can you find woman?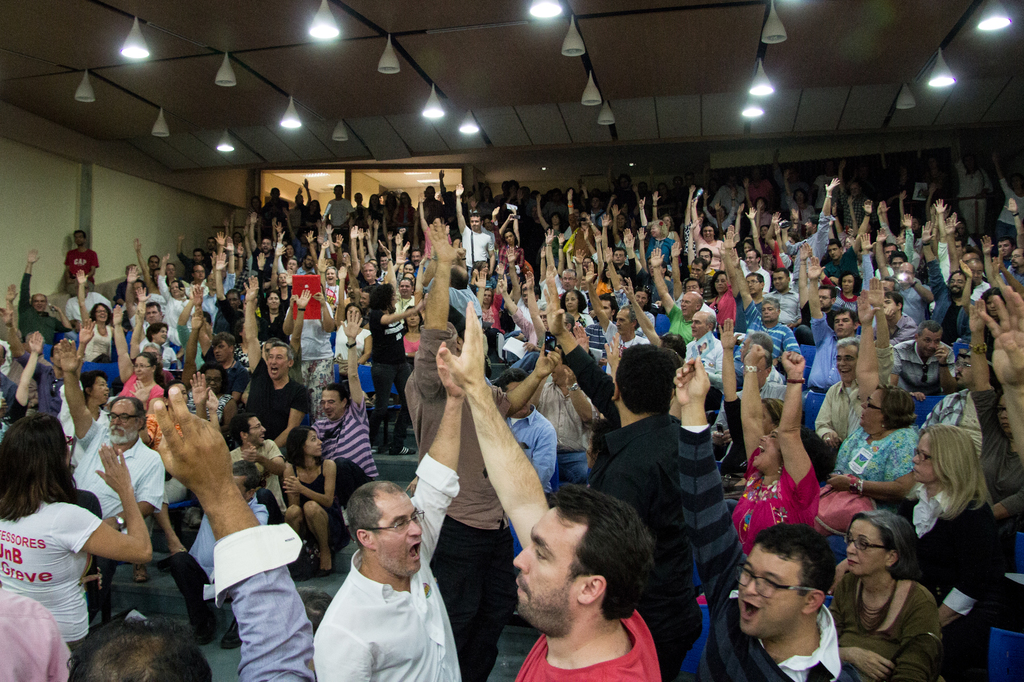
Yes, bounding box: box=[836, 512, 961, 679].
